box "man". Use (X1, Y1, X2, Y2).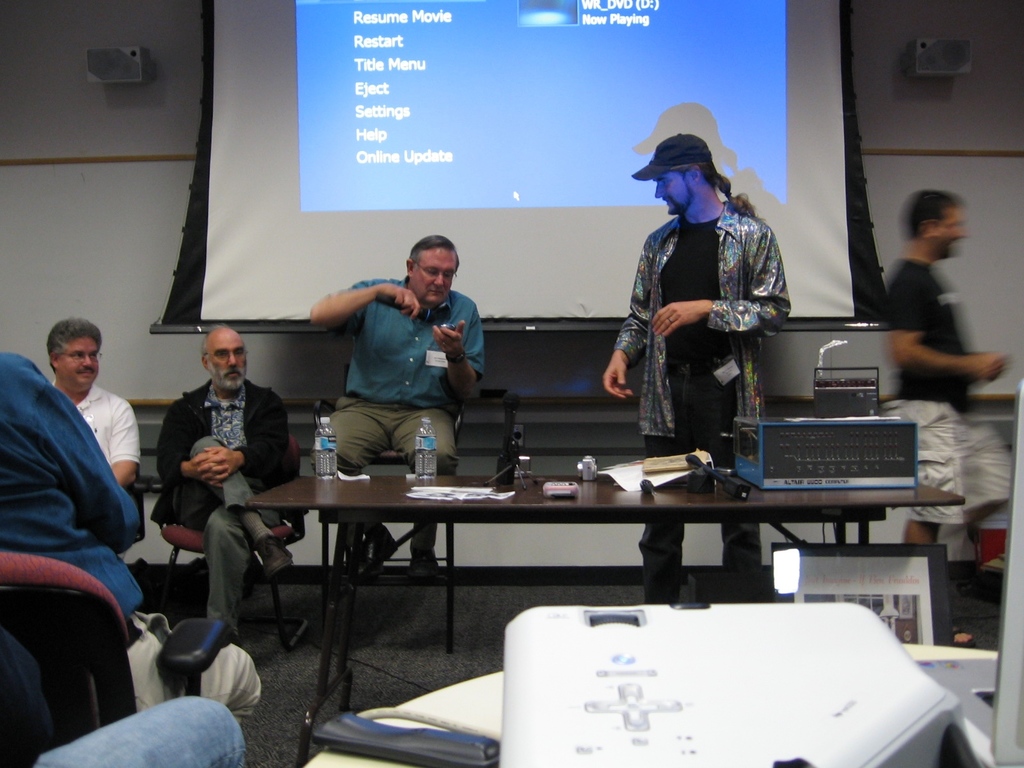
(33, 317, 141, 491).
